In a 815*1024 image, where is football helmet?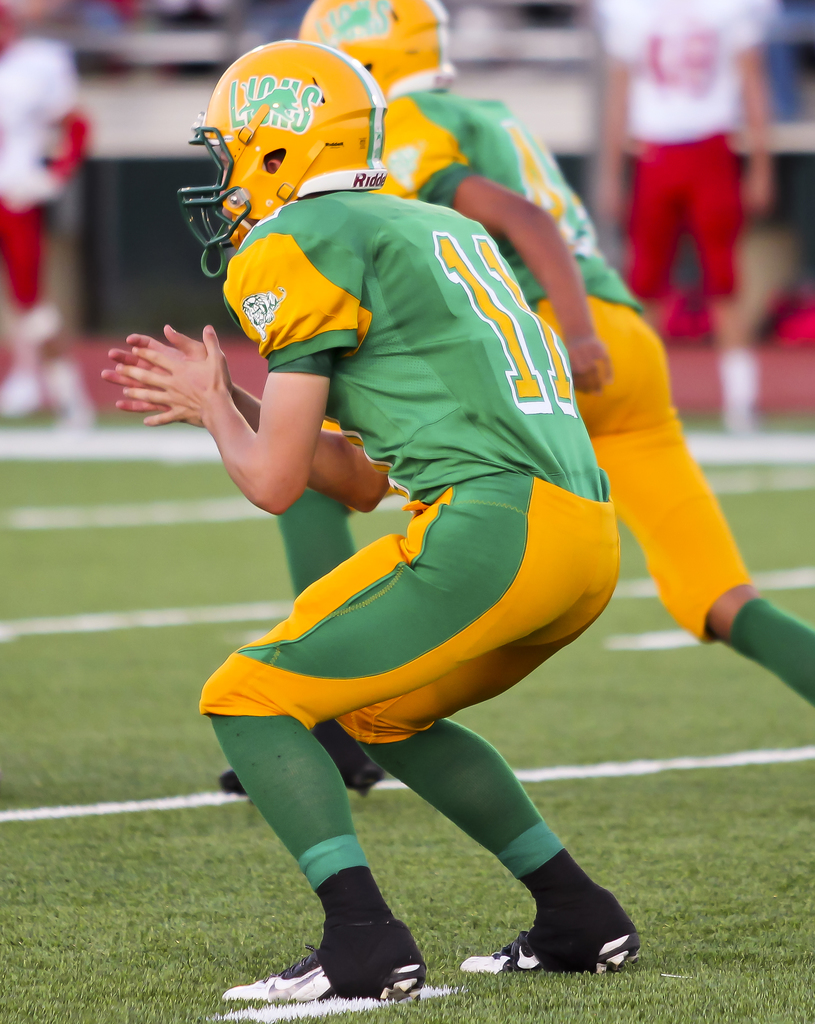
(left=291, top=0, right=458, bottom=111).
